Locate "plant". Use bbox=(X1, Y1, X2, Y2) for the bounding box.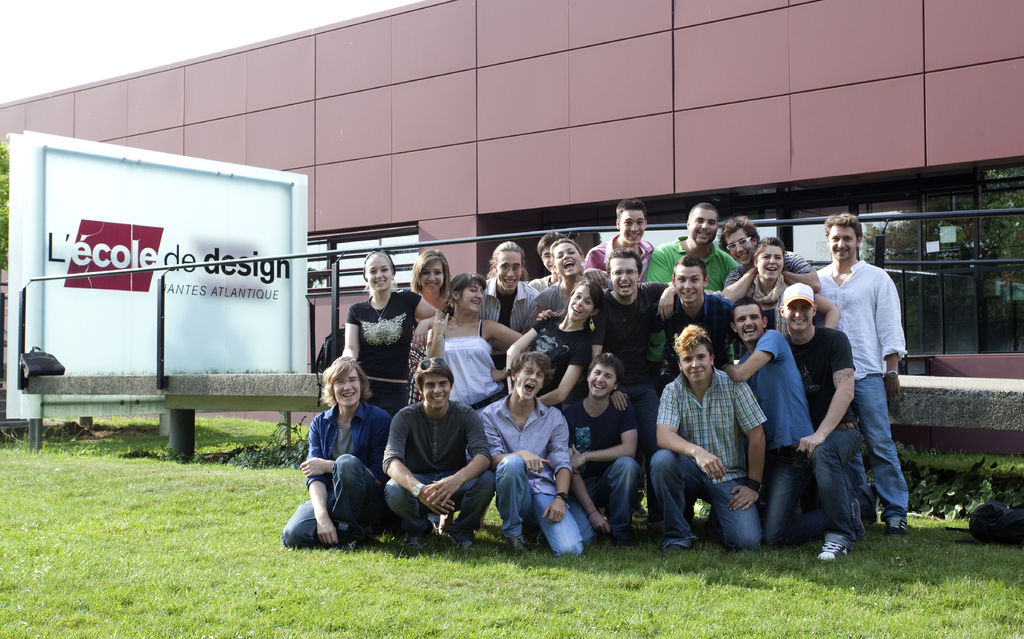
bbox=(115, 447, 161, 458).
